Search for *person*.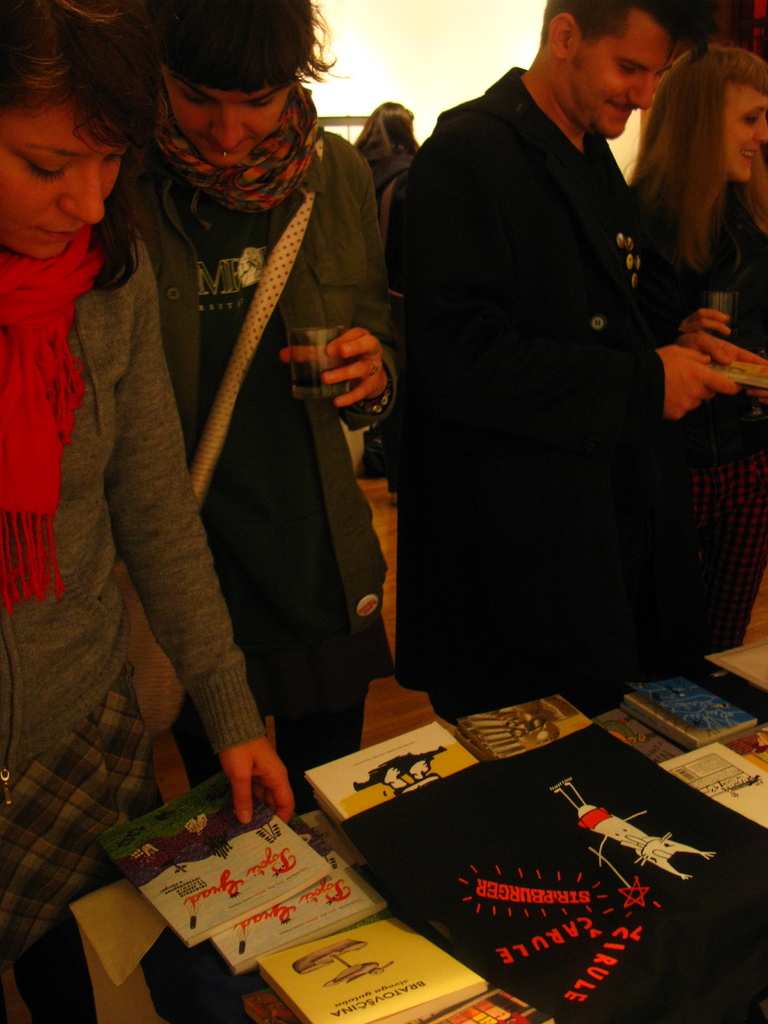
Found at <region>348, 0, 718, 824</region>.
